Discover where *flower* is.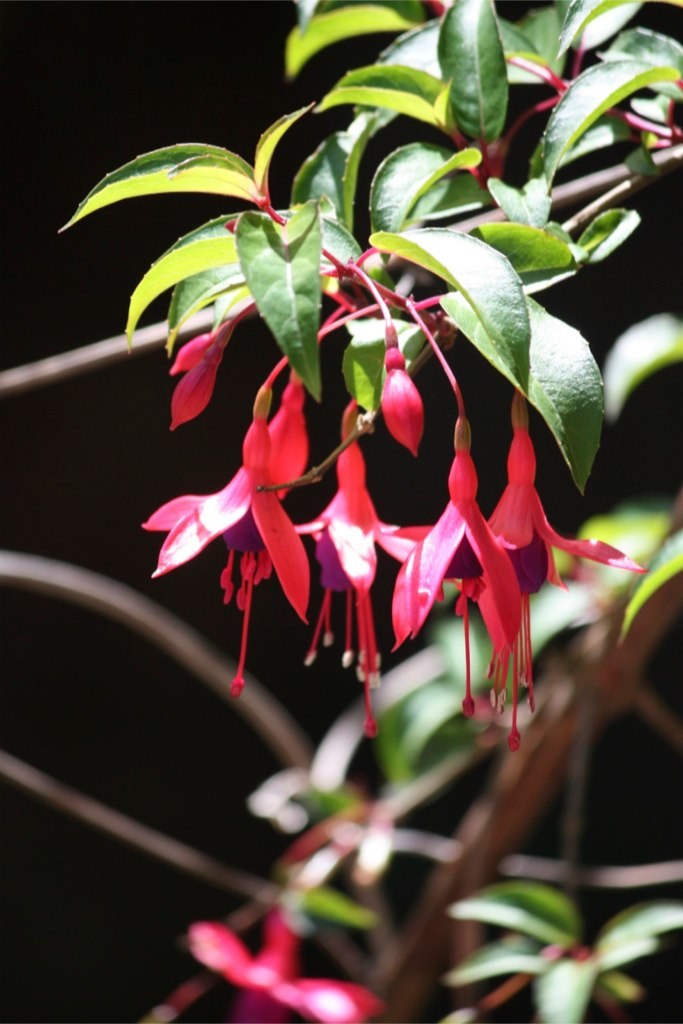
Discovered at BBox(181, 905, 374, 1023).
